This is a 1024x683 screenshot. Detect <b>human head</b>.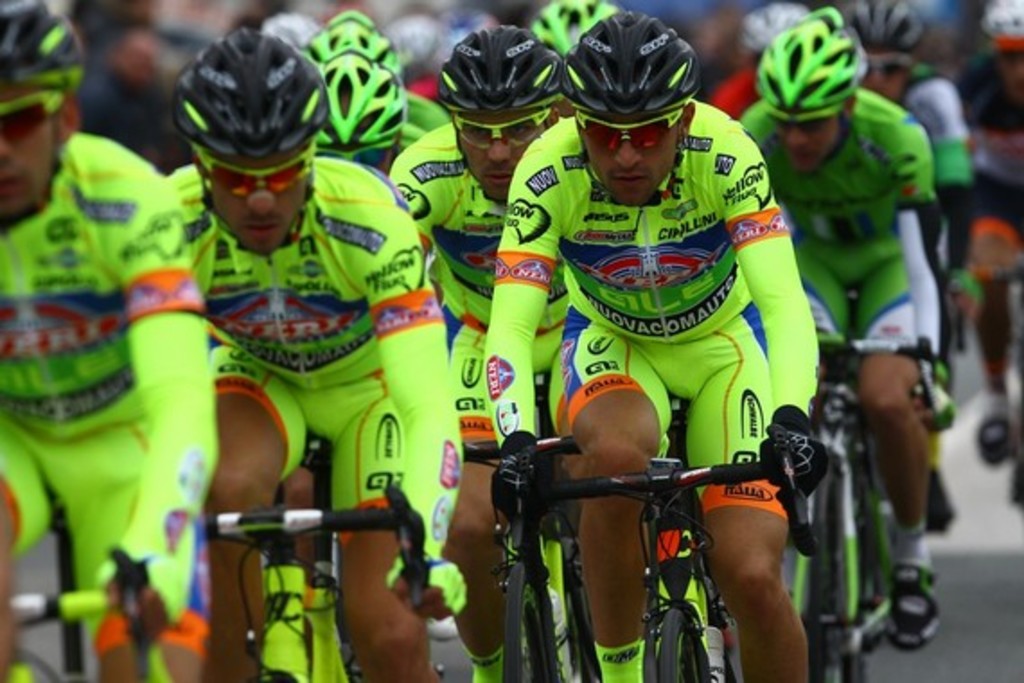
[171,23,323,246].
